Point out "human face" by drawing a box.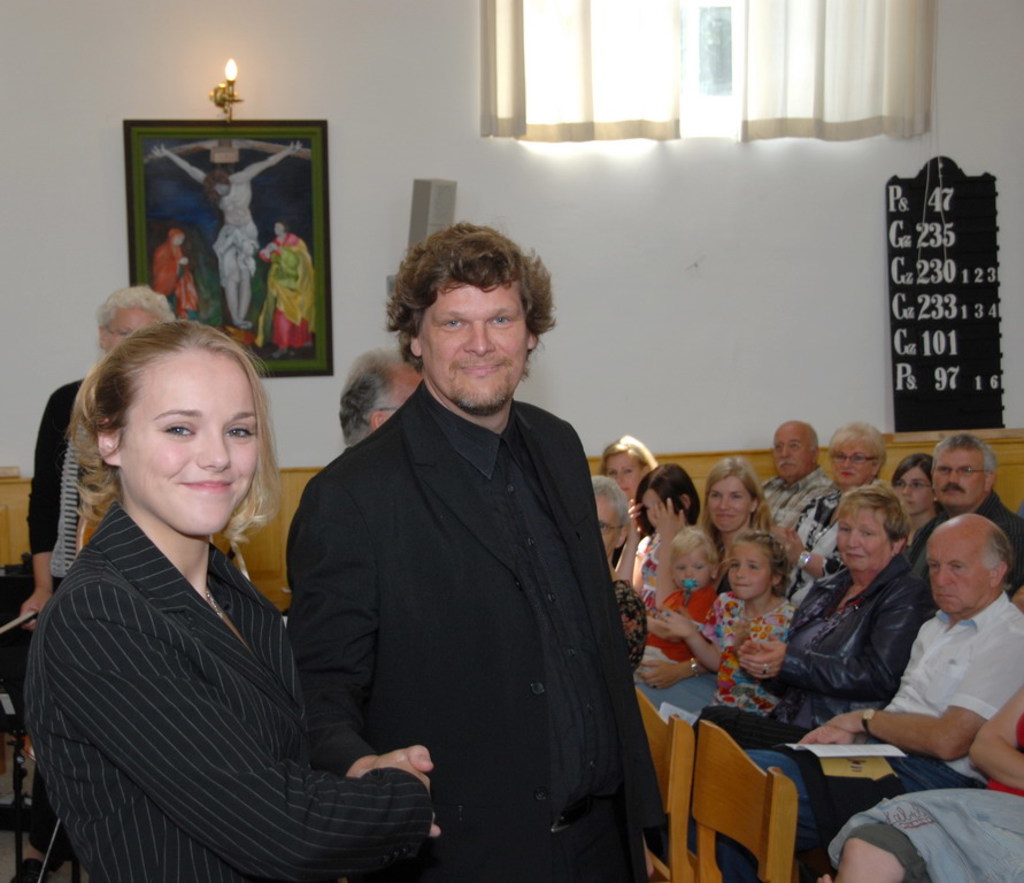
[108,308,156,352].
